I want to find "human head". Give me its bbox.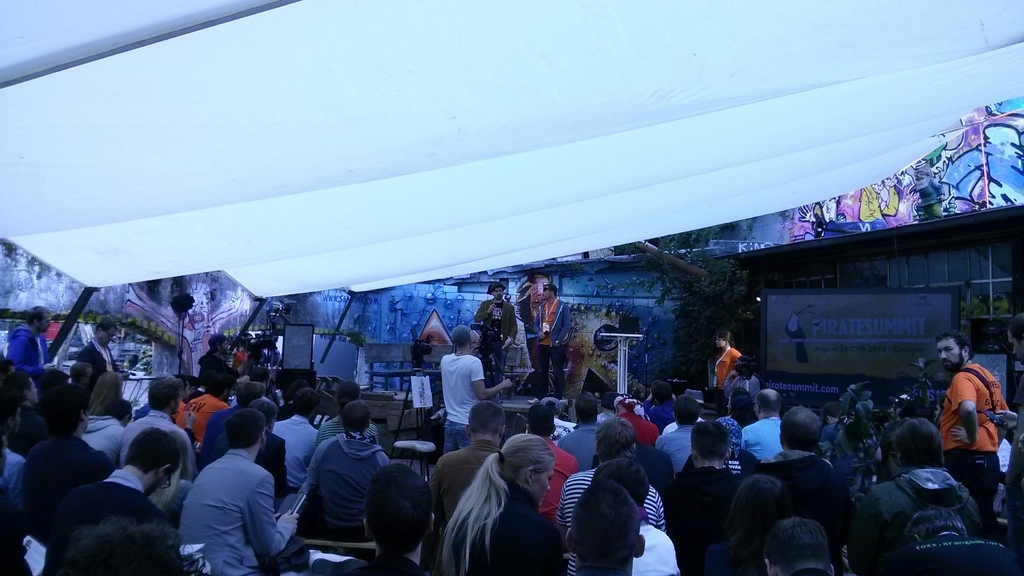
(x1=776, y1=406, x2=824, y2=447).
